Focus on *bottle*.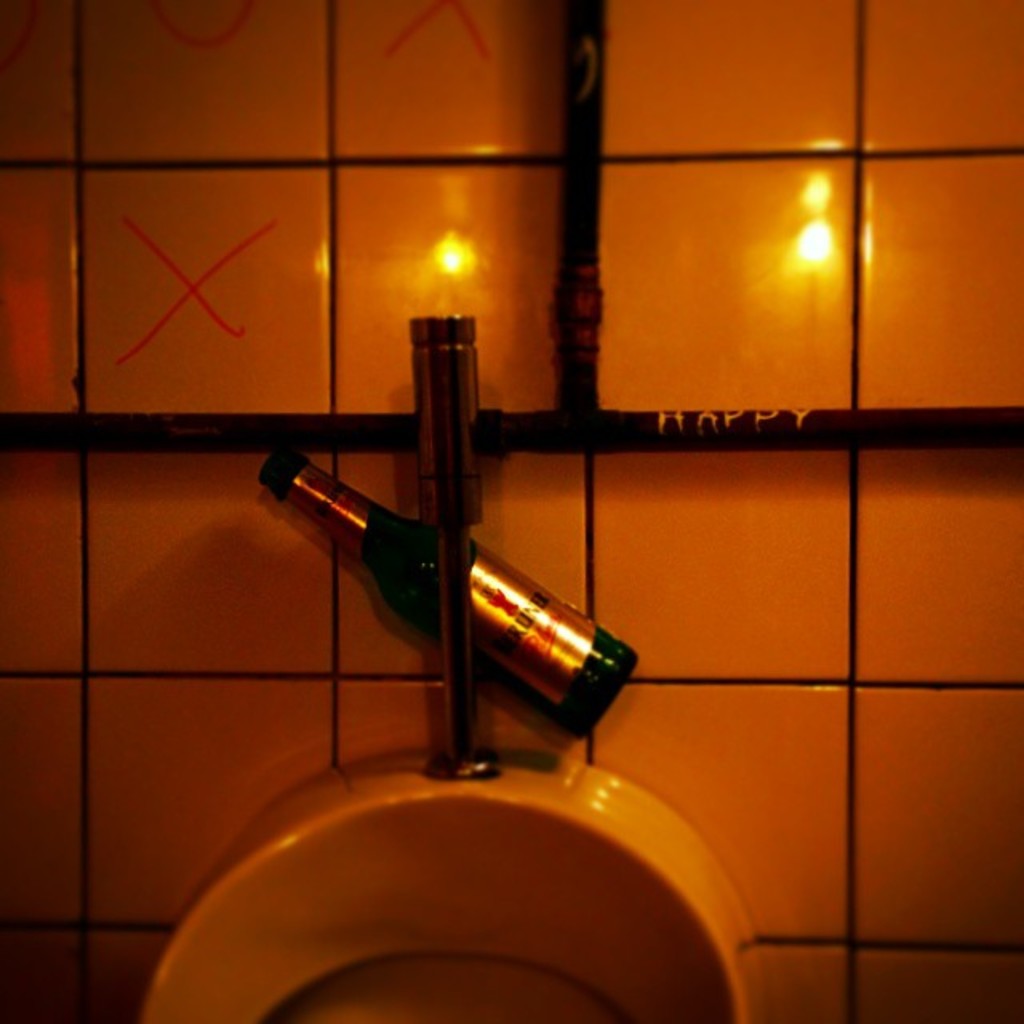
Focused at locate(261, 443, 640, 739).
